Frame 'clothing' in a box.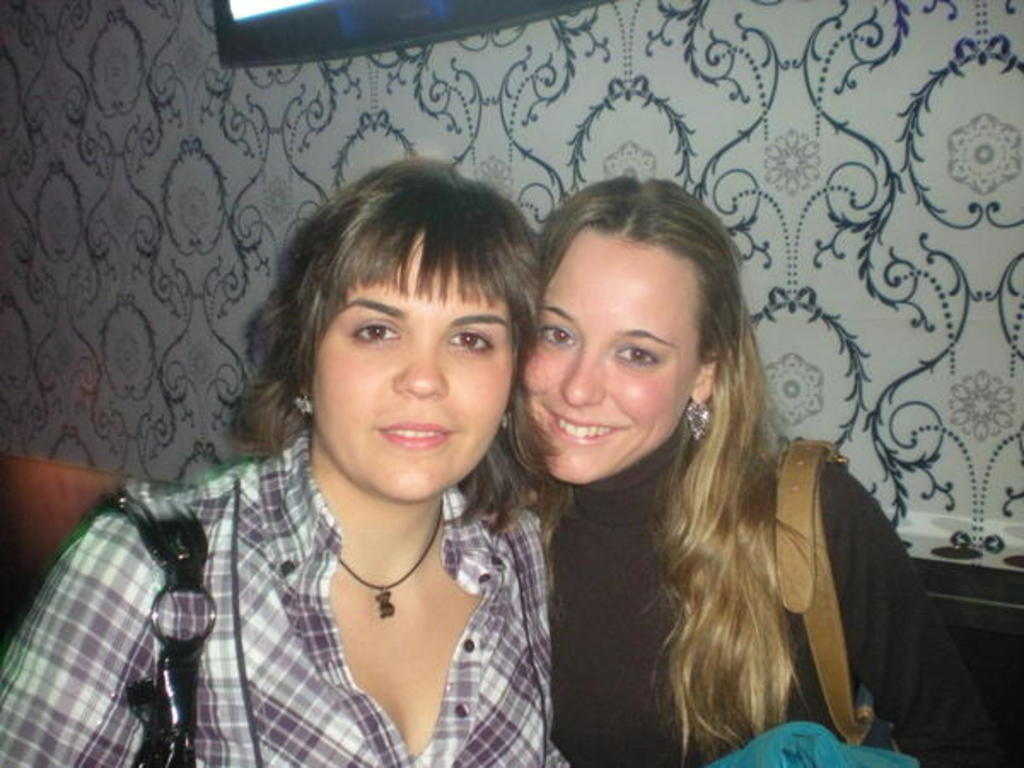
{"left": 84, "top": 413, "right": 577, "bottom": 748}.
